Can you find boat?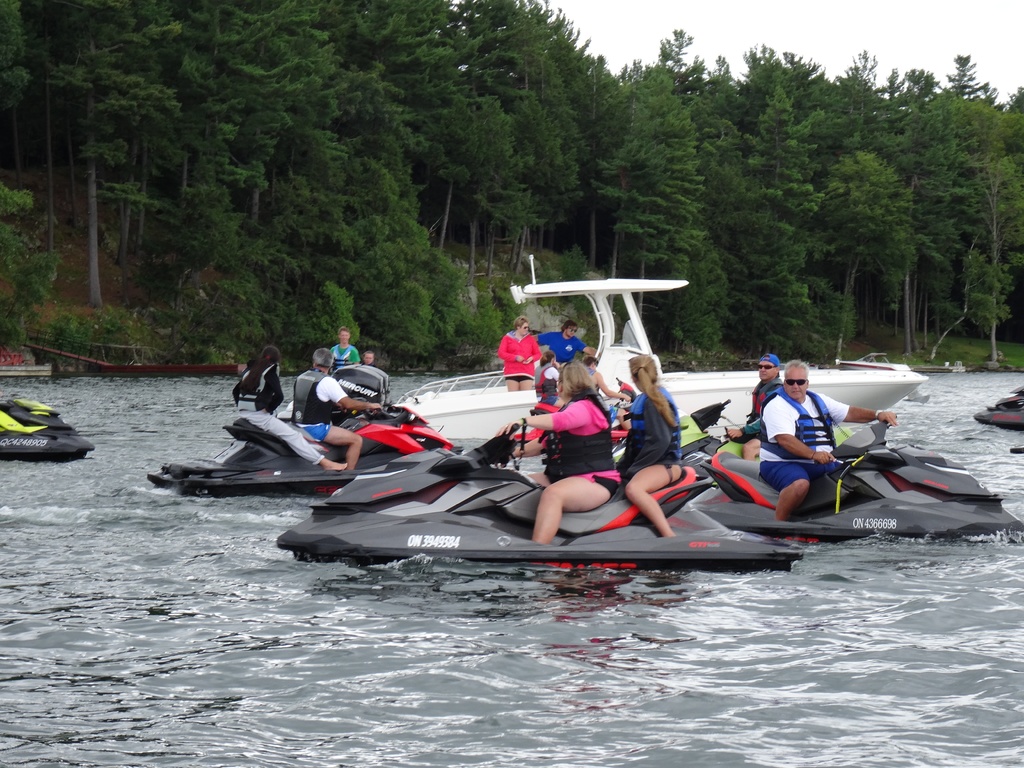
Yes, bounding box: bbox=[397, 256, 925, 438].
